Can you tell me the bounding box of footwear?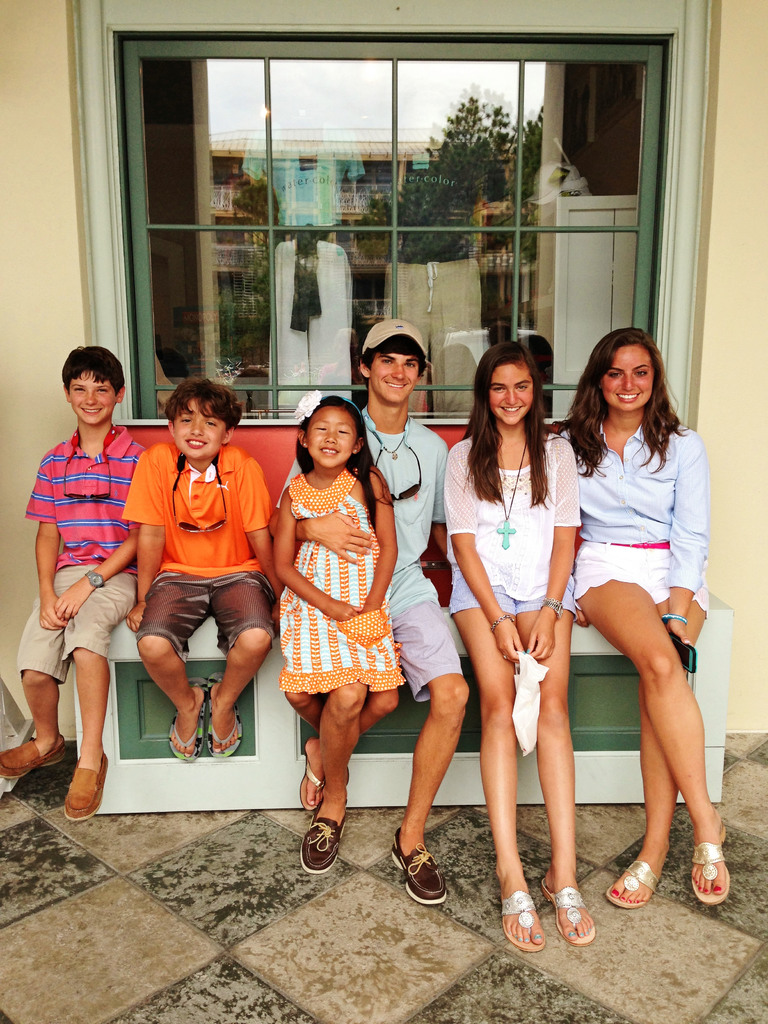
x1=298 y1=759 x2=324 y2=810.
